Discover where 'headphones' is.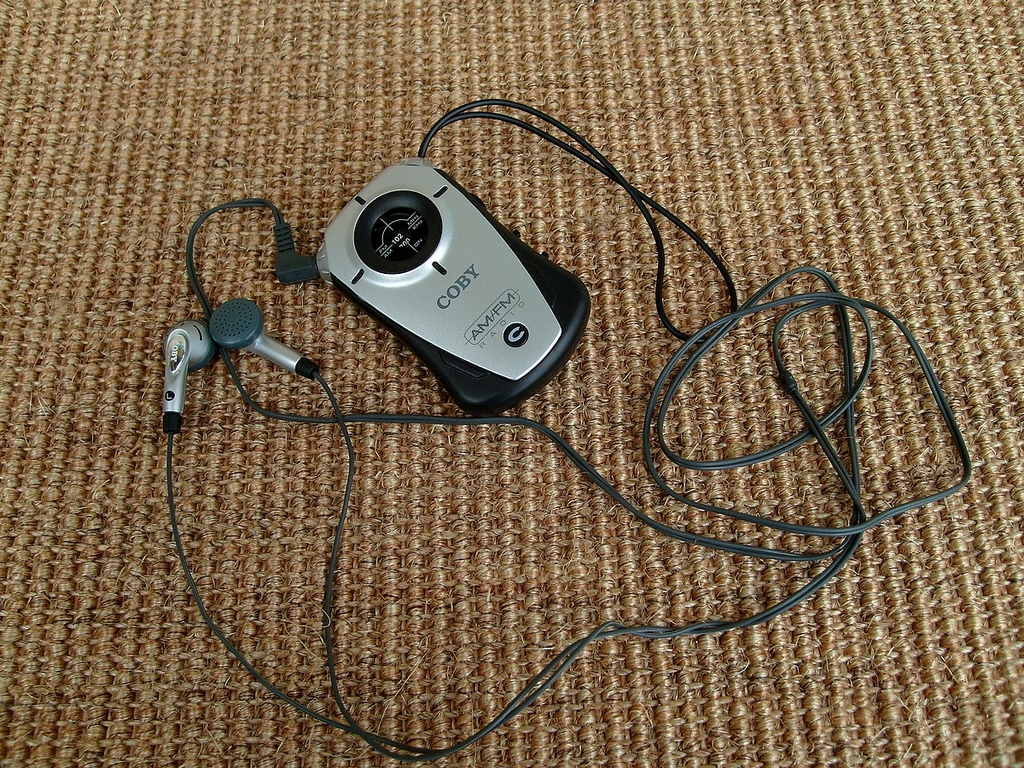
Discovered at detection(159, 96, 975, 761).
